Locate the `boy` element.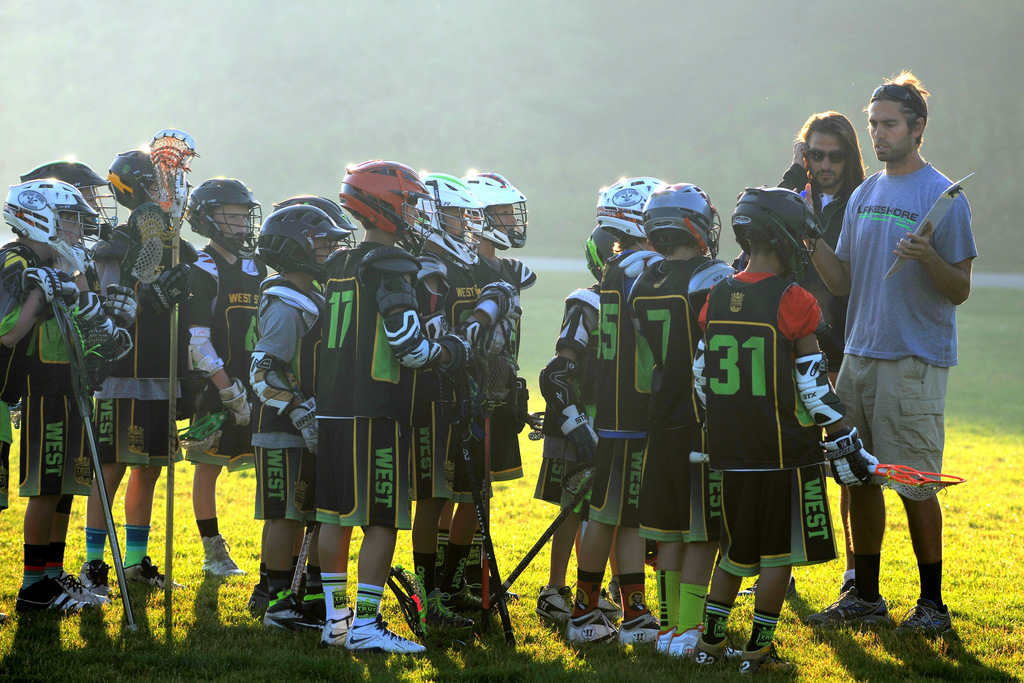
Element bbox: x1=618, y1=162, x2=743, y2=656.
